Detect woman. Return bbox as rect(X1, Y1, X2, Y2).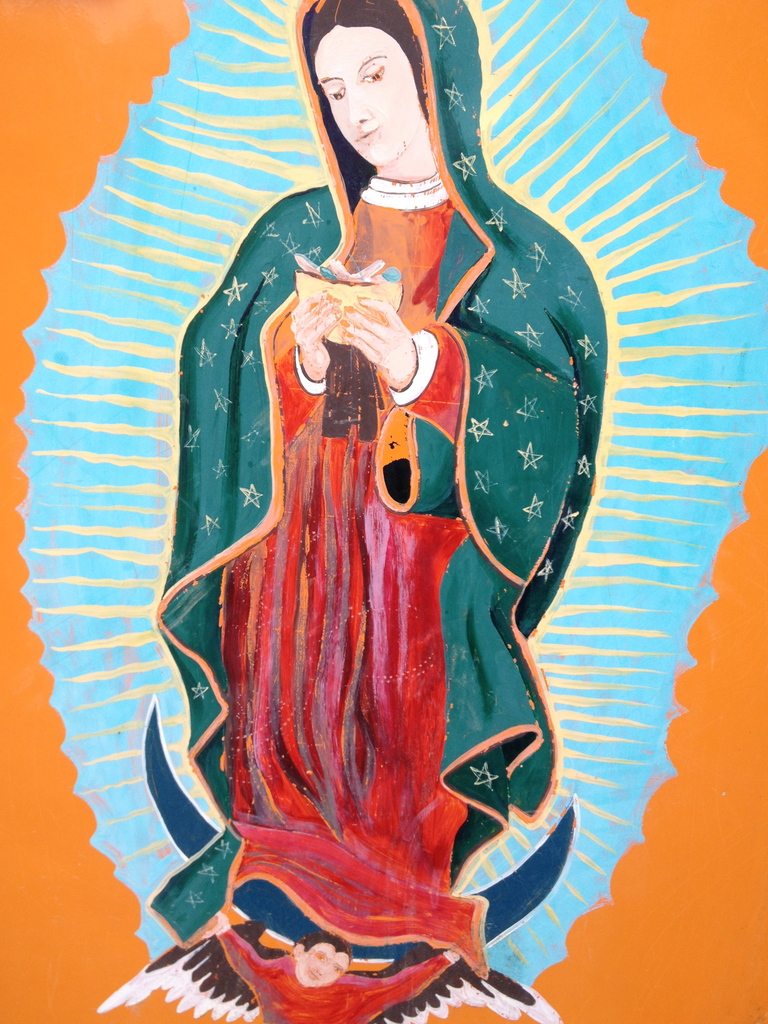
rect(150, 42, 622, 939).
